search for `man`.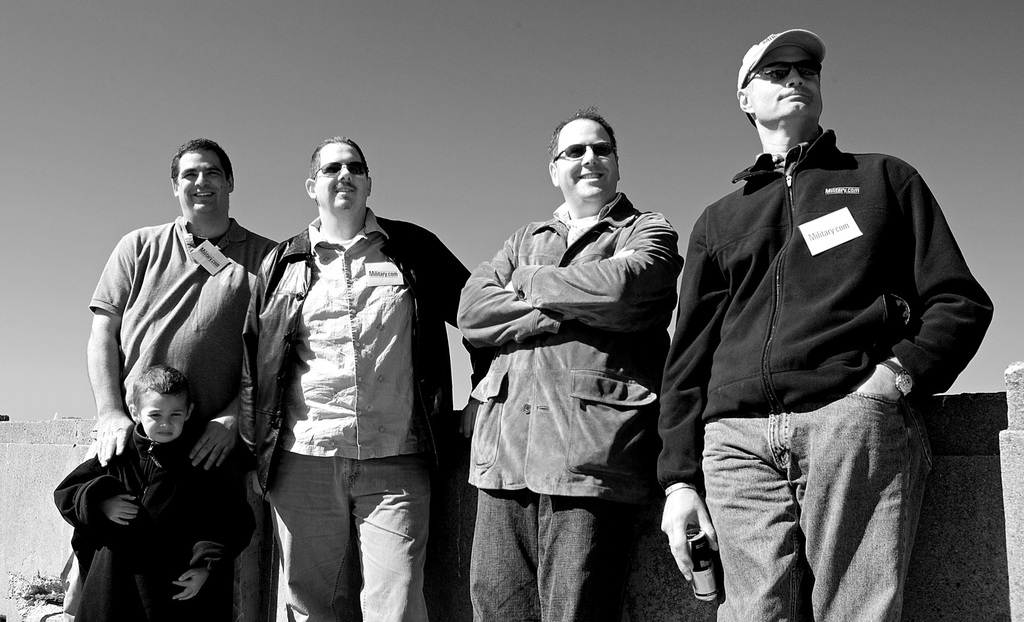
Found at Rect(458, 103, 684, 621).
